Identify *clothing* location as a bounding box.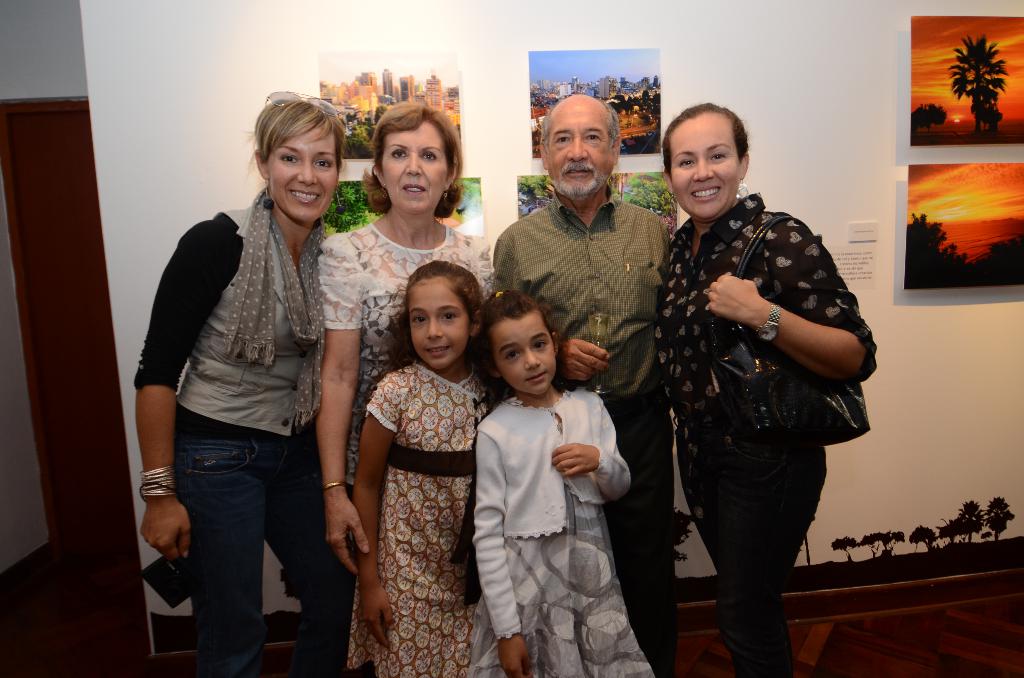
x1=634, y1=128, x2=872, y2=627.
